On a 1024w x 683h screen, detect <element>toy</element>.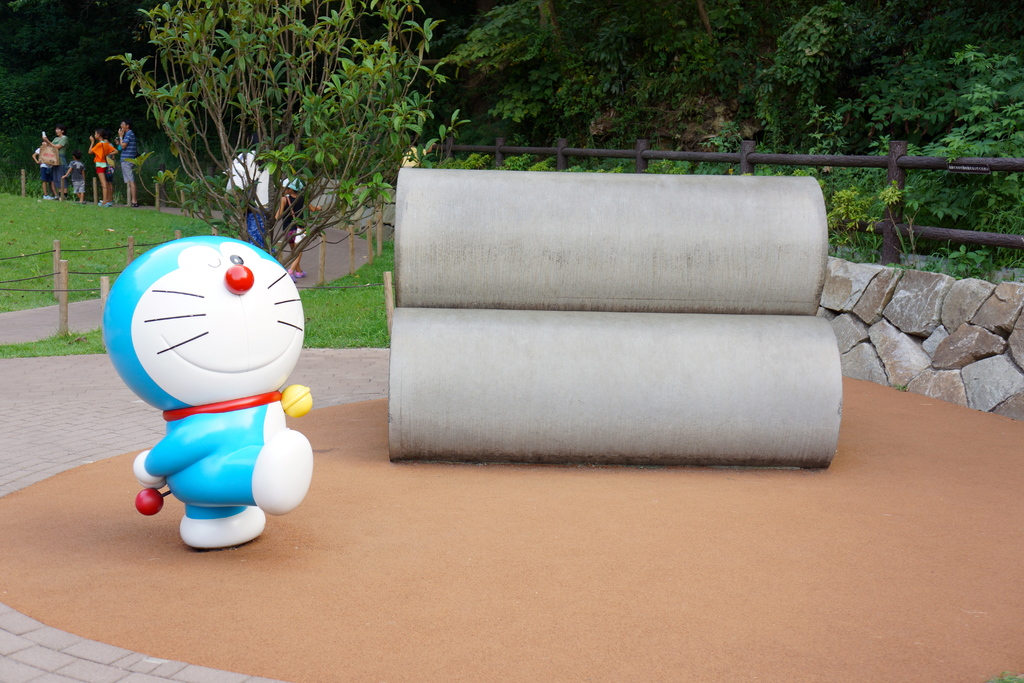
rect(92, 276, 325, 561).
